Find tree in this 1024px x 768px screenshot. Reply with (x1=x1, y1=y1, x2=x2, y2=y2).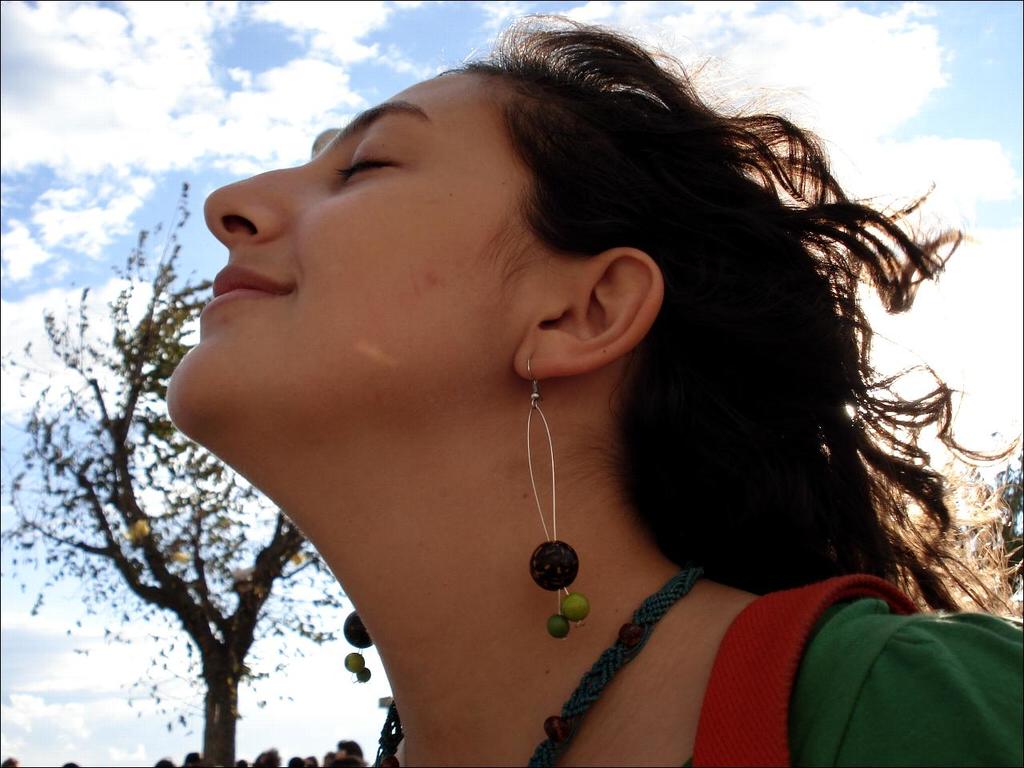
(x1=26, y1=180, x2=290, y2=746).
